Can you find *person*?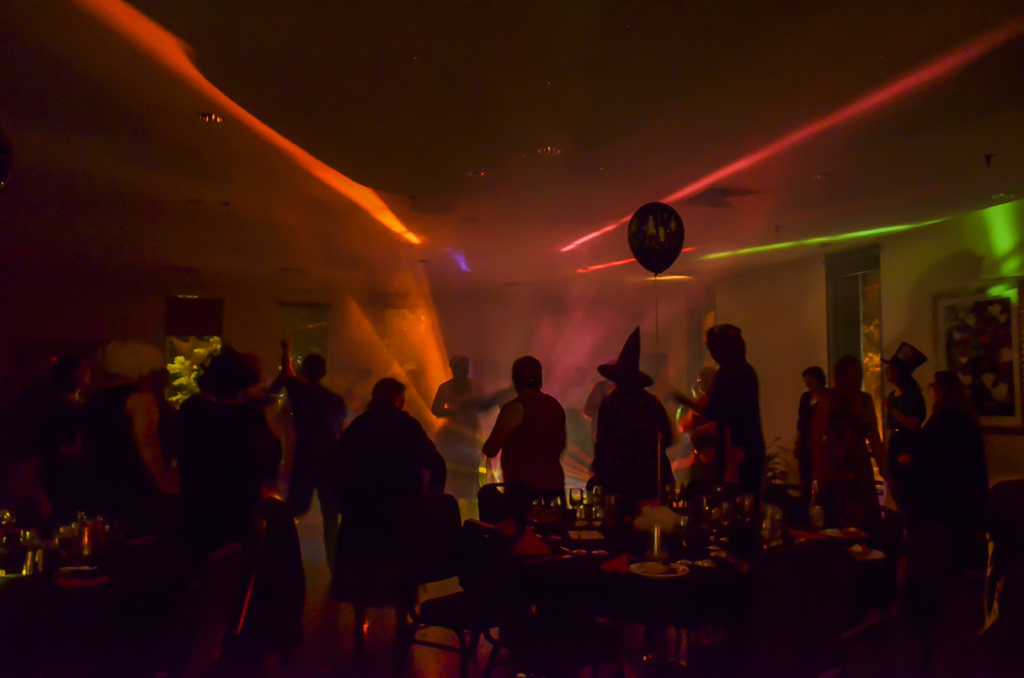
Yes, bounding box: 792,364,831,503.
